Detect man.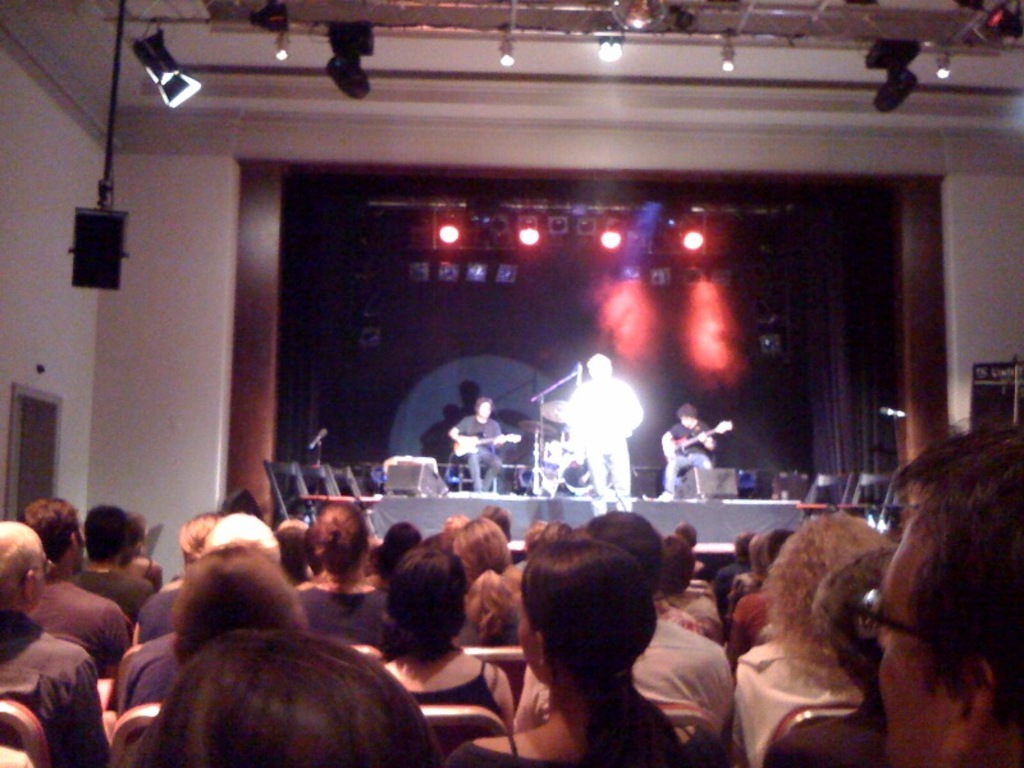
Detected at rect(0, 517, 110, 767).
